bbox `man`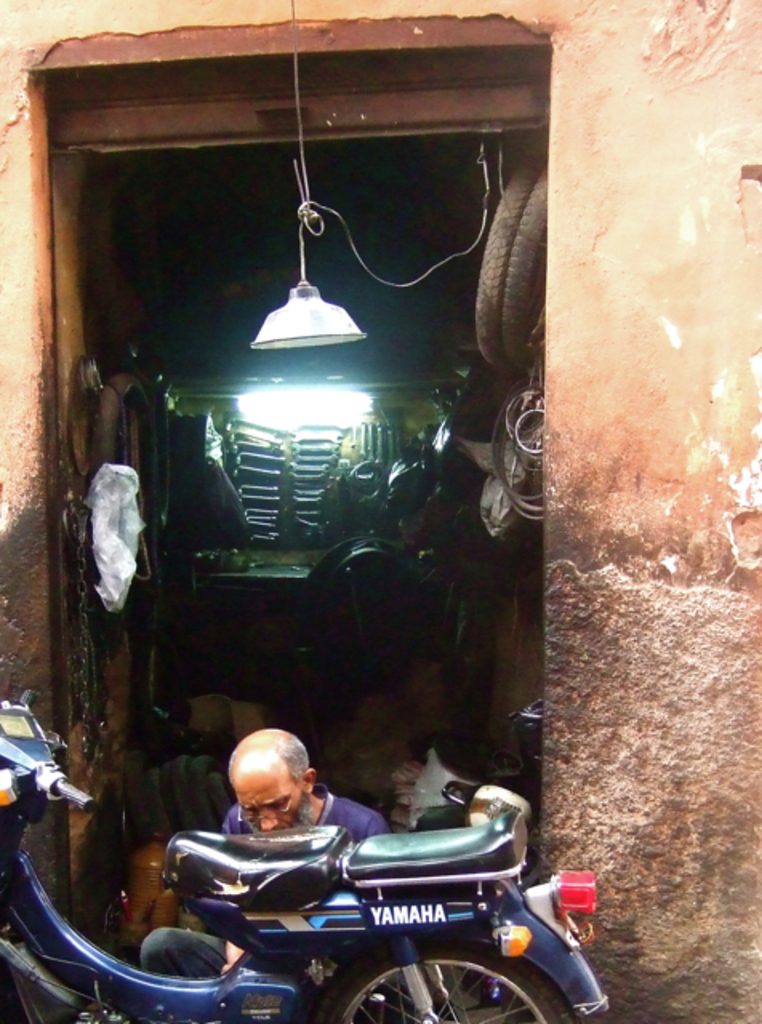
(left=141, top=728, right=389, bottom=1022)
